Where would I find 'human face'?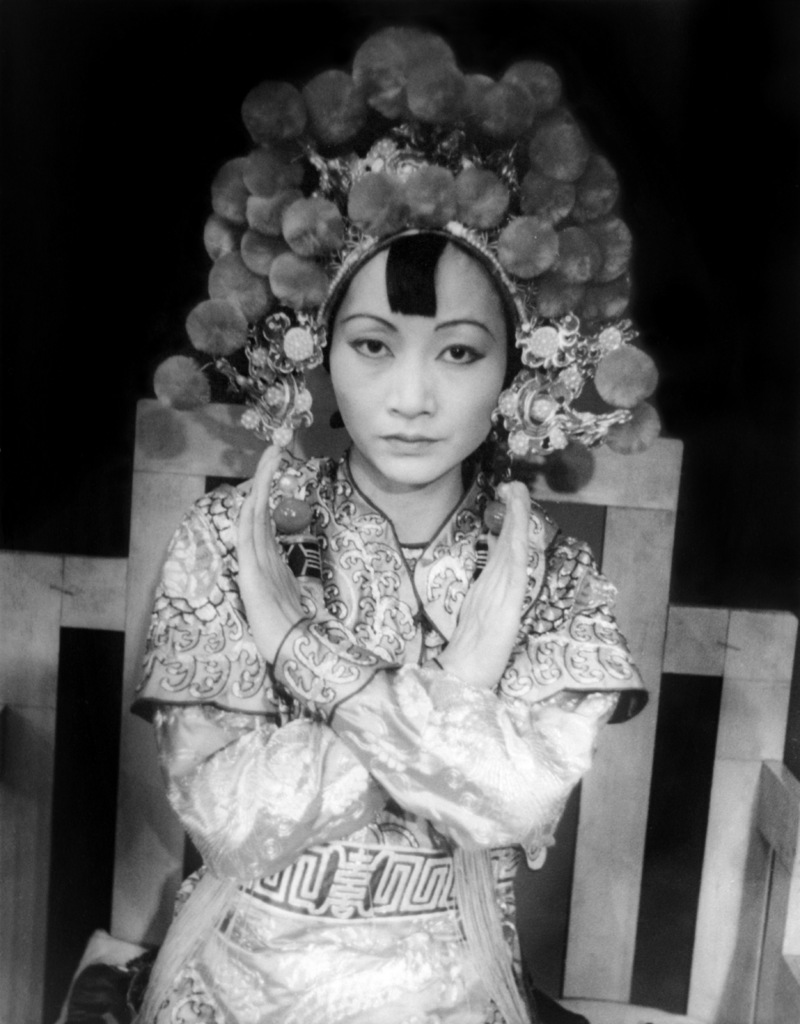
At (x1=324, y1=248, x2=514, y2=477).
